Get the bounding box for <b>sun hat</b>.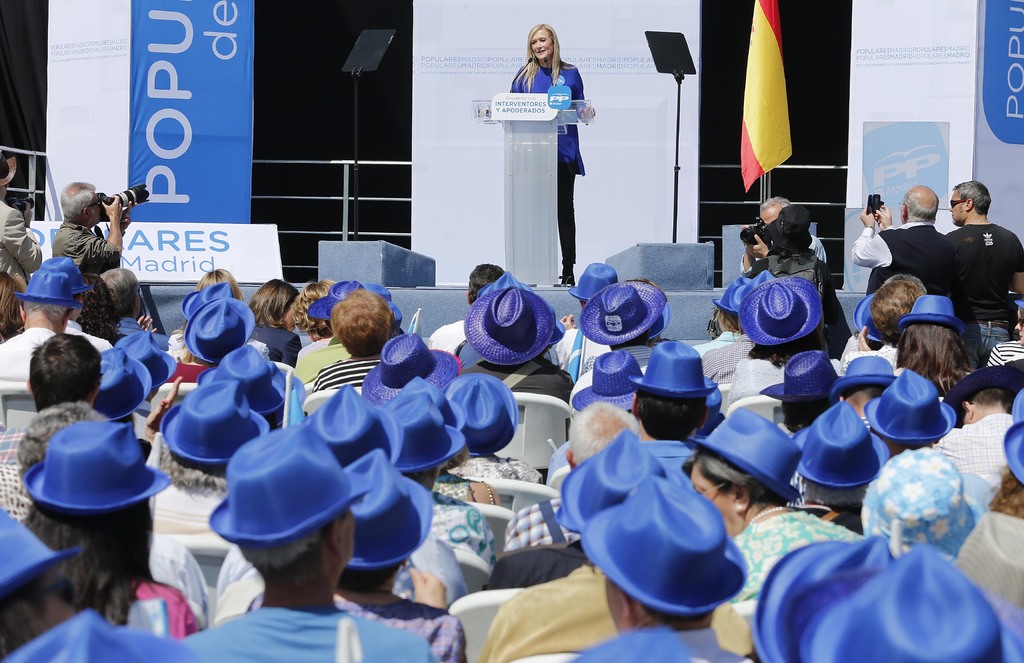
box=[626, 334, 724, 403].
